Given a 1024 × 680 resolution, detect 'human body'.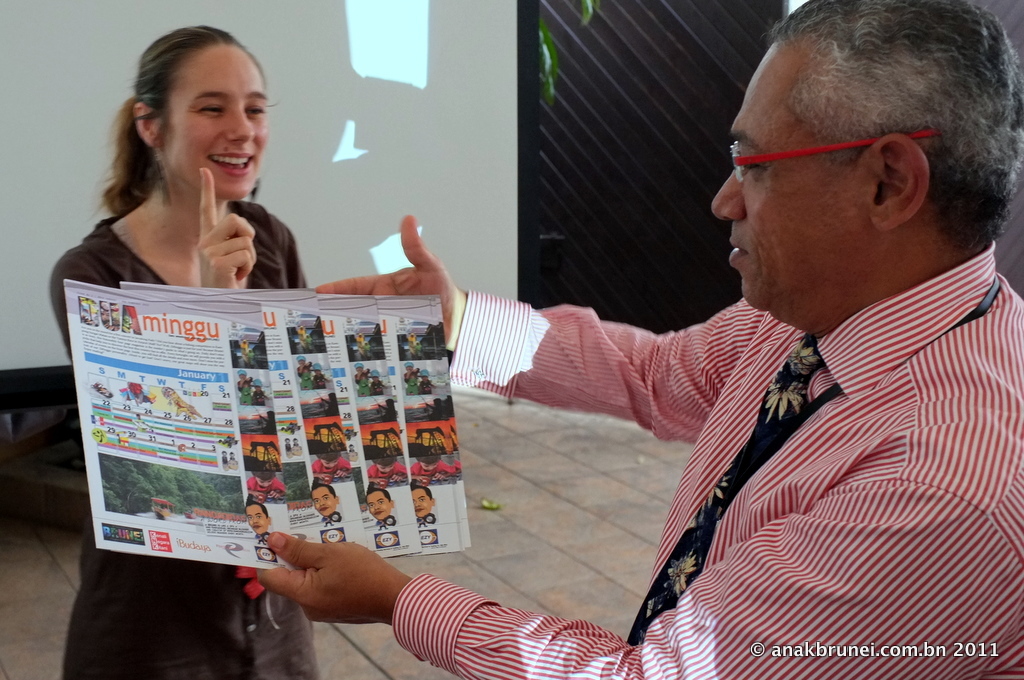
{"x1": 365, "y1": 458, "x2": 409, "y2": 484}.
